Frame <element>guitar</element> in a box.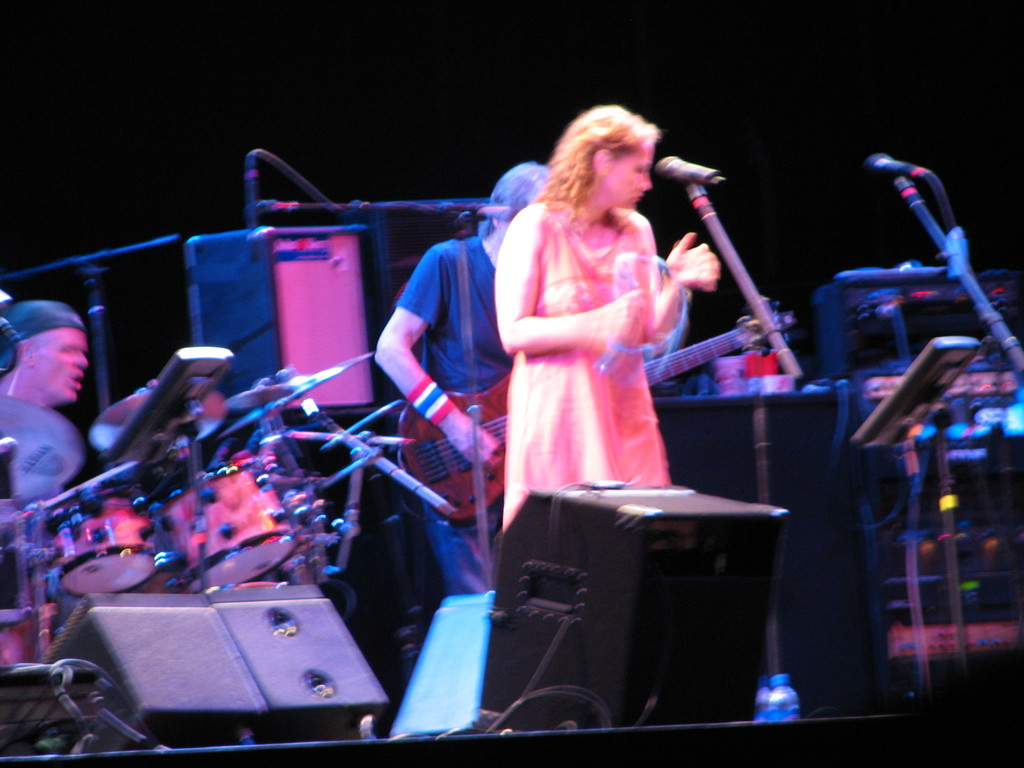
locate(397, 295, 803, 526).
